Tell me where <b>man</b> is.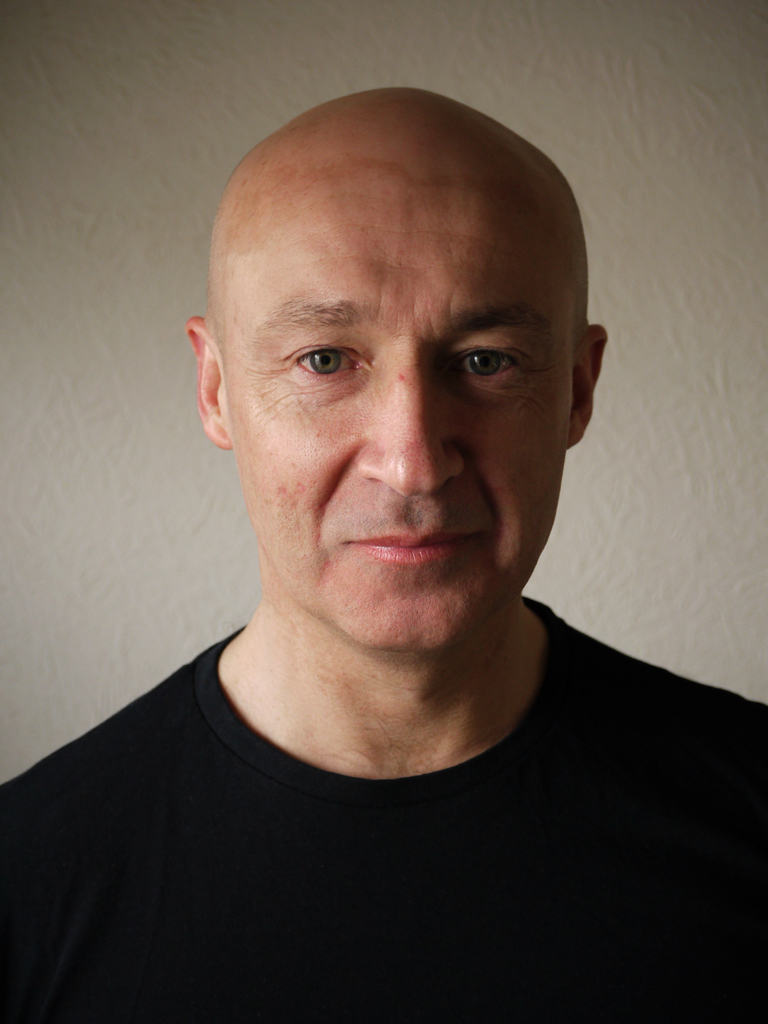
<b>man</b> is at (left=10, top=50, right=747, bottom=998).
